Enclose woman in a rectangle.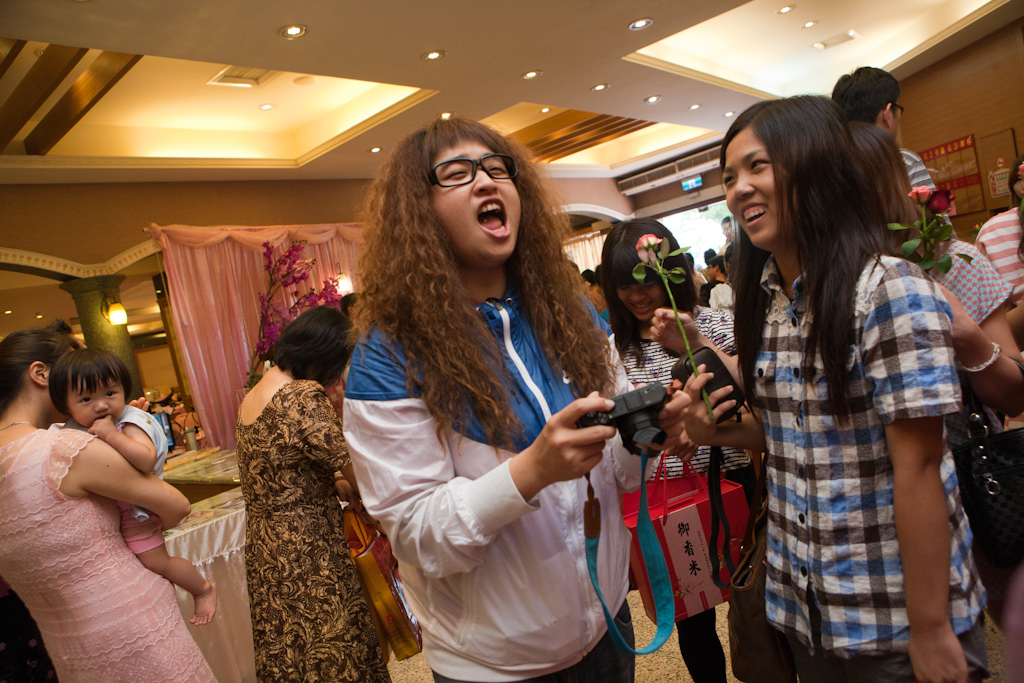
bbox=[666, 82, 999, 682].
